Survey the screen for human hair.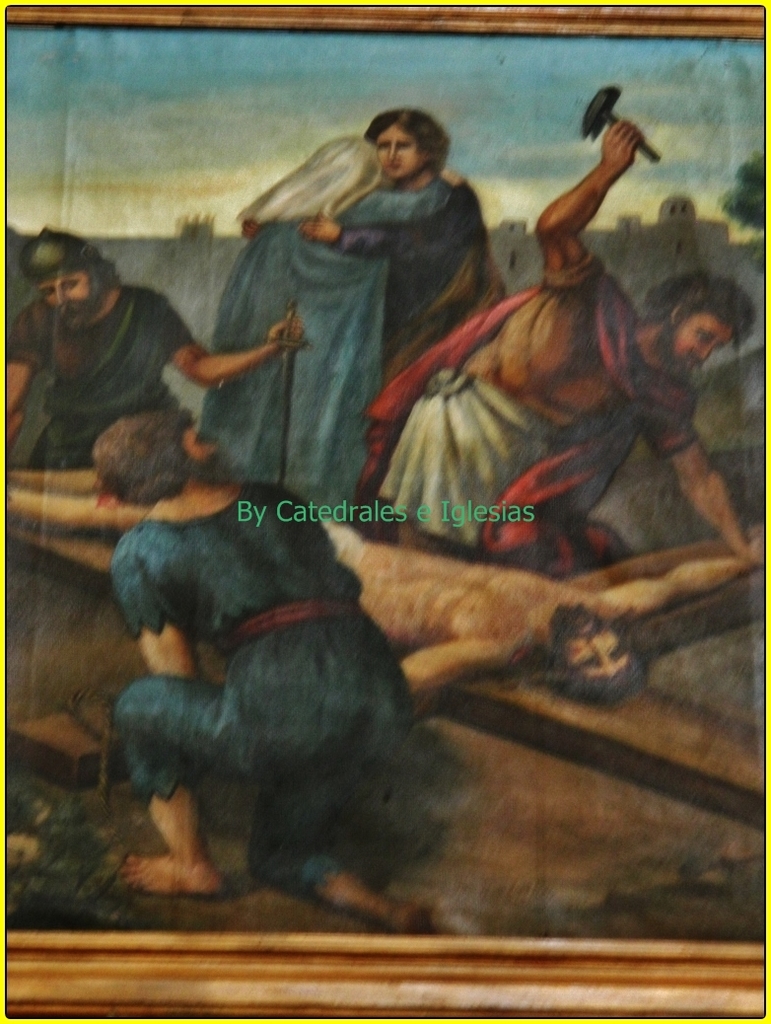
Survey found: 368/91/455/174.
